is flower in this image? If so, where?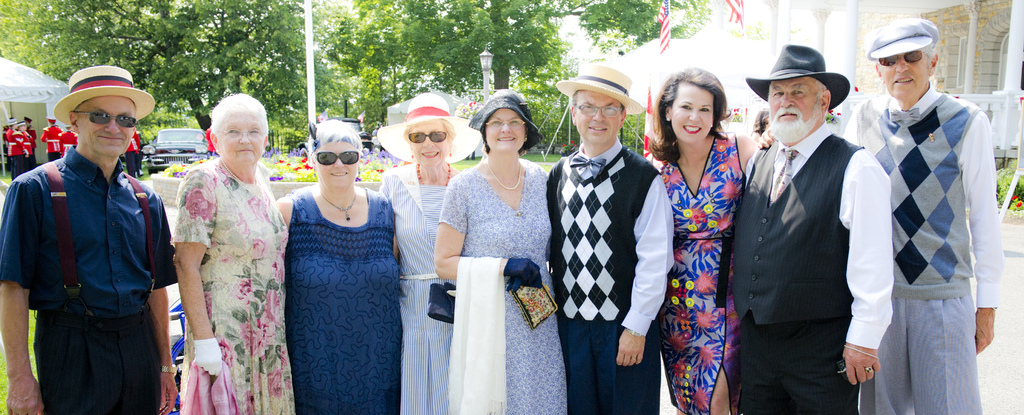
Yes, at 675, 393, 686, 412.
